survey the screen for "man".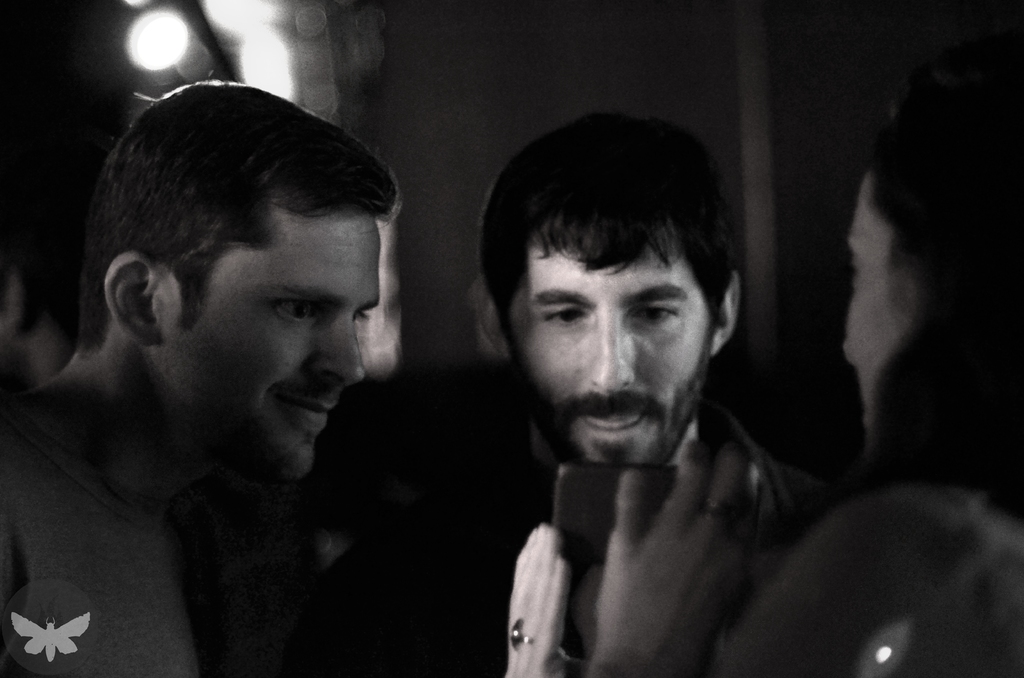
Survey found: region(0, 72, 495, 673).
